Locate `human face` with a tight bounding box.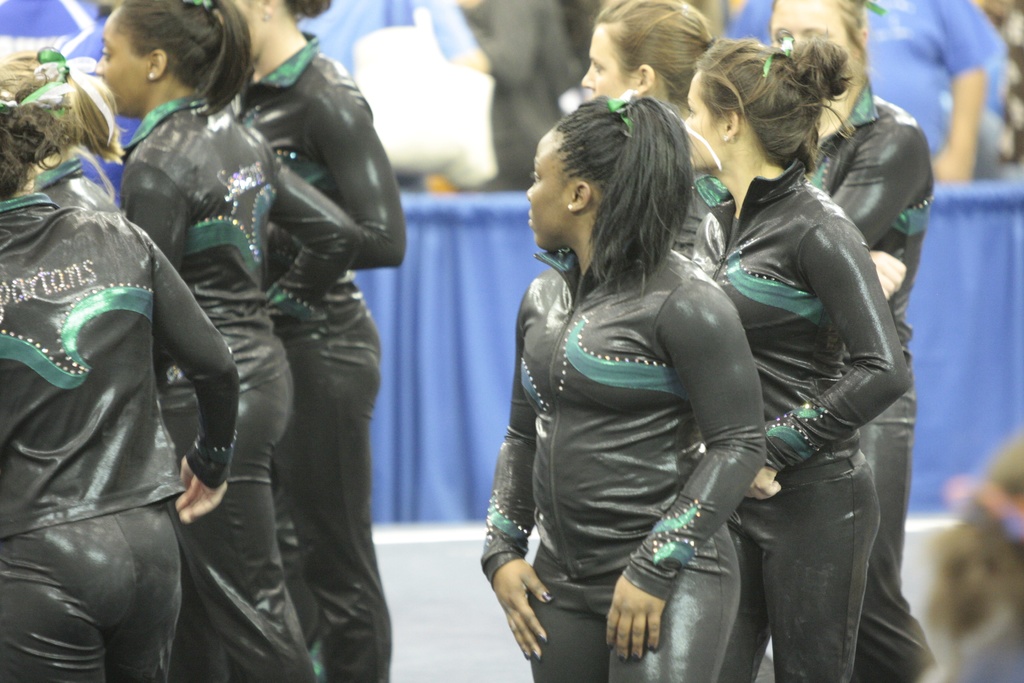
box=[771, 0, 852, 72].
